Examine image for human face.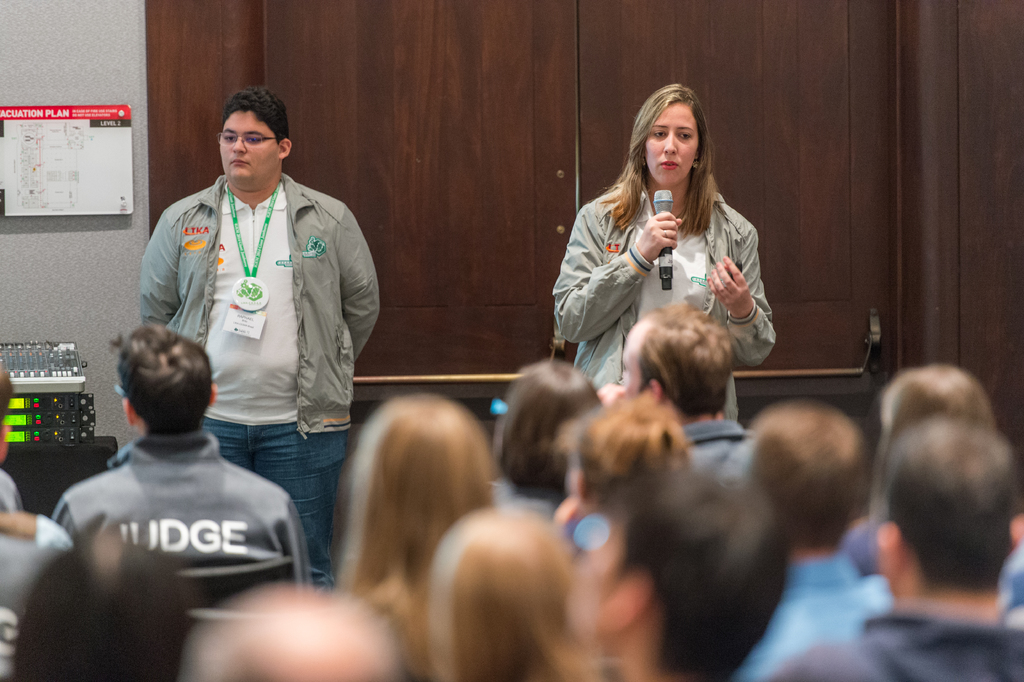
Examination result: l=221, t=109, r=278, b=185.
